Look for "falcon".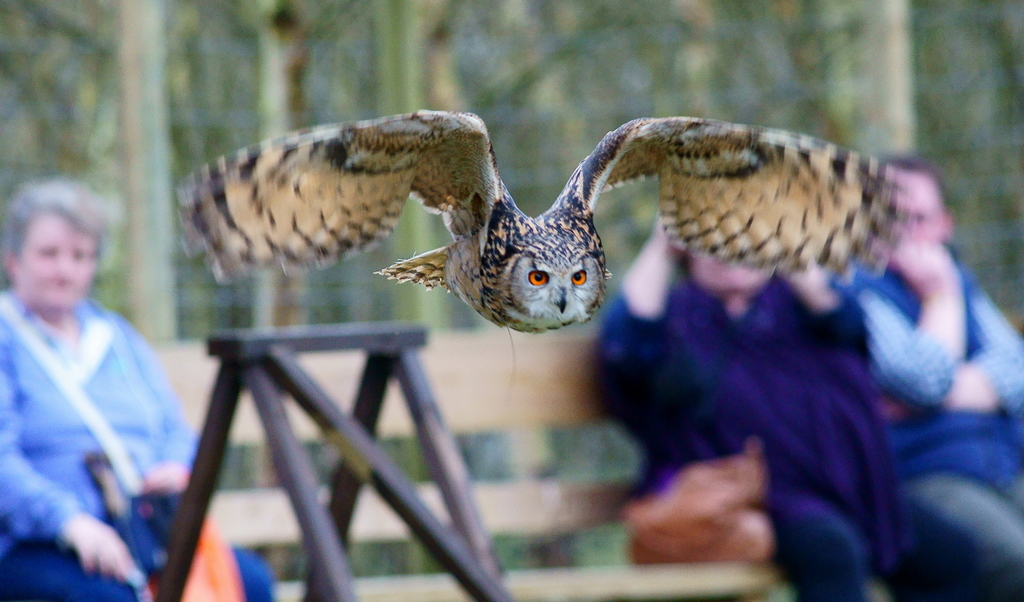
Found: BBox(178, 110, 931, 337).
